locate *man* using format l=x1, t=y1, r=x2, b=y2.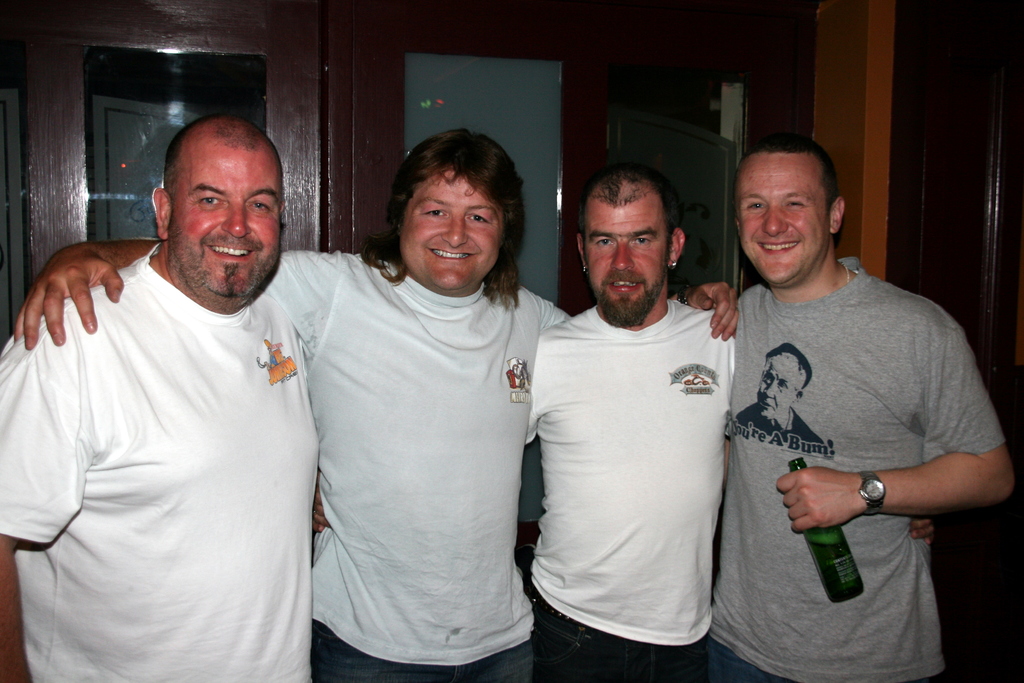
l=735, t=345, r=833, b=462.
